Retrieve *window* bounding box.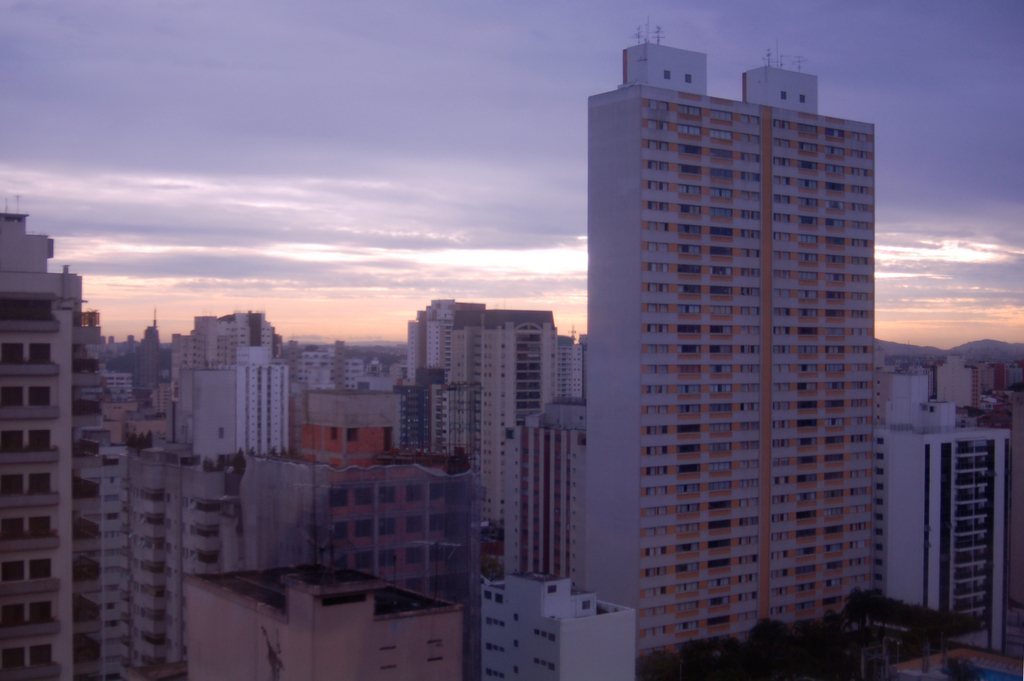
Bounding box: (707,419,729,431).
